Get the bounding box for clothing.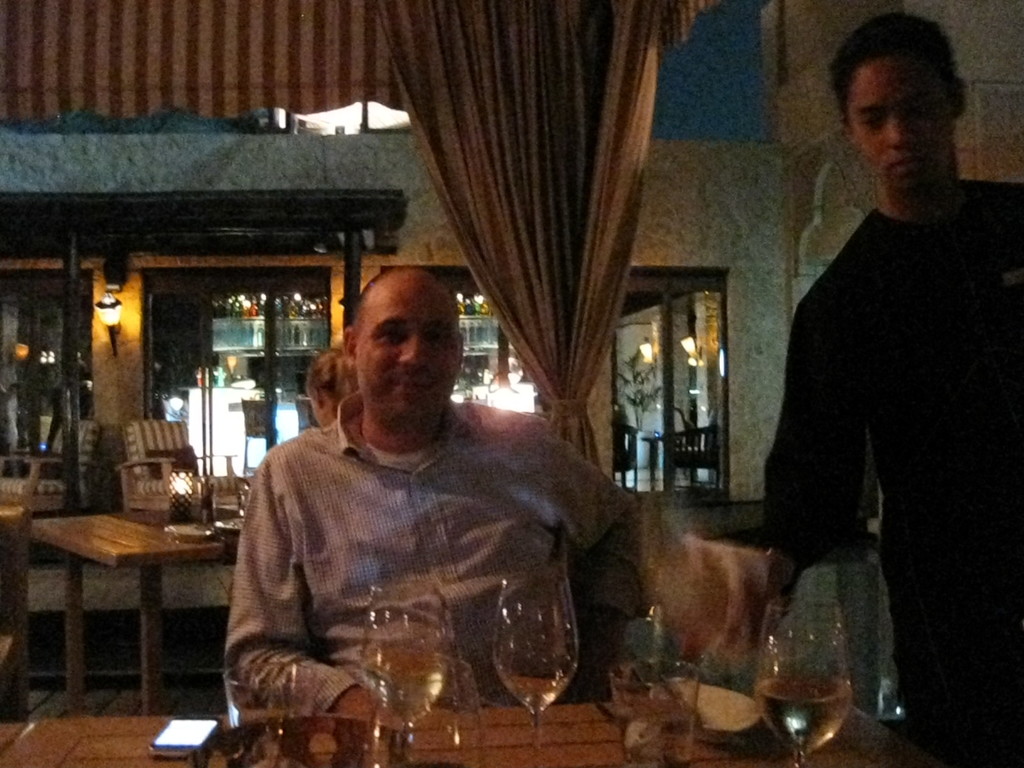
<region>208, 379, 650, 742</region>.
